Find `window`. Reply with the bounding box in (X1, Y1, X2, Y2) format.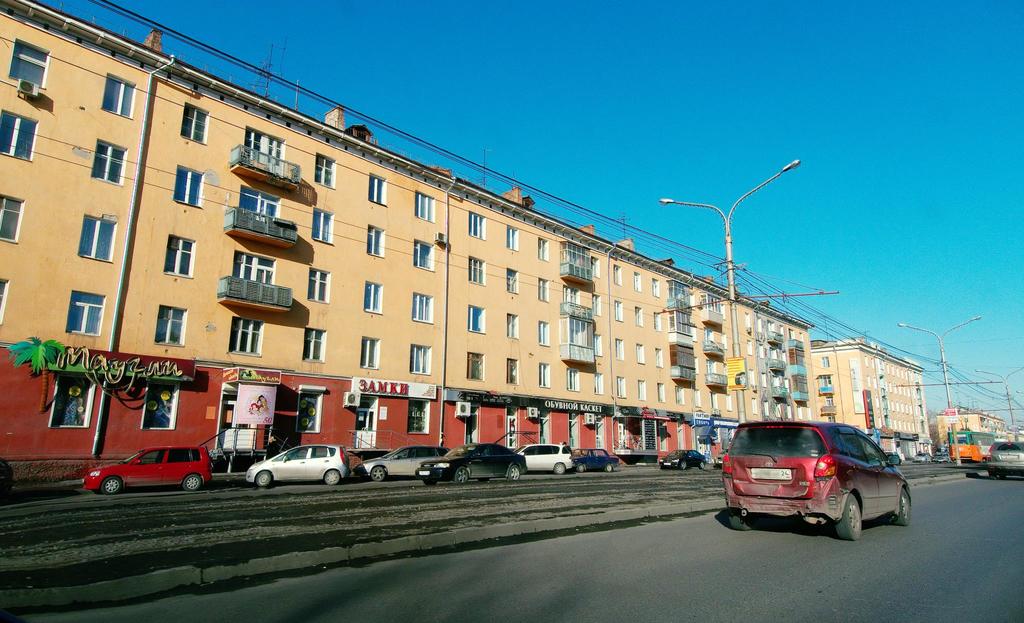
(538, 364, 552, 387).
